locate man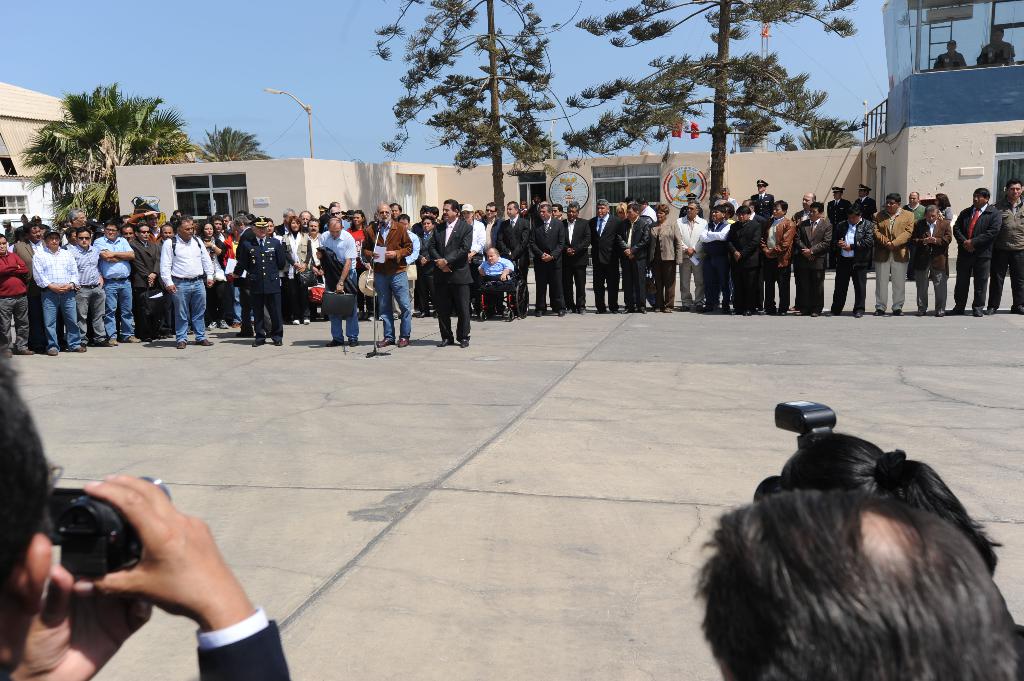
227/217/256/335
